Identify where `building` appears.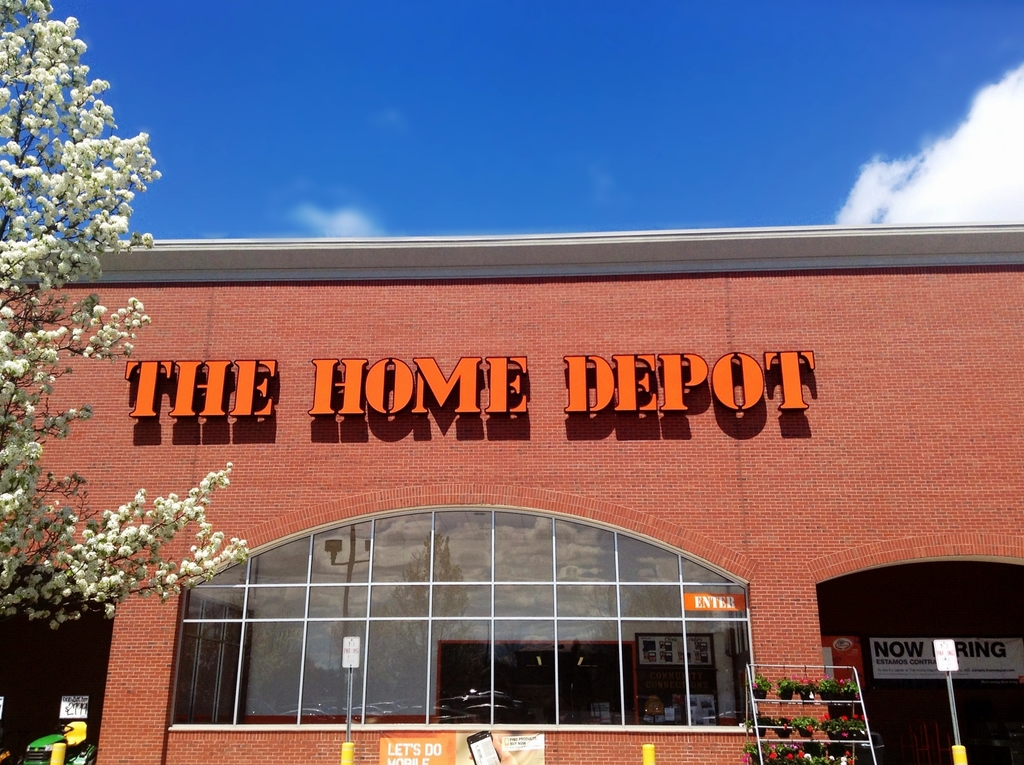
Appears at box(0, 222, 1023, 764).
